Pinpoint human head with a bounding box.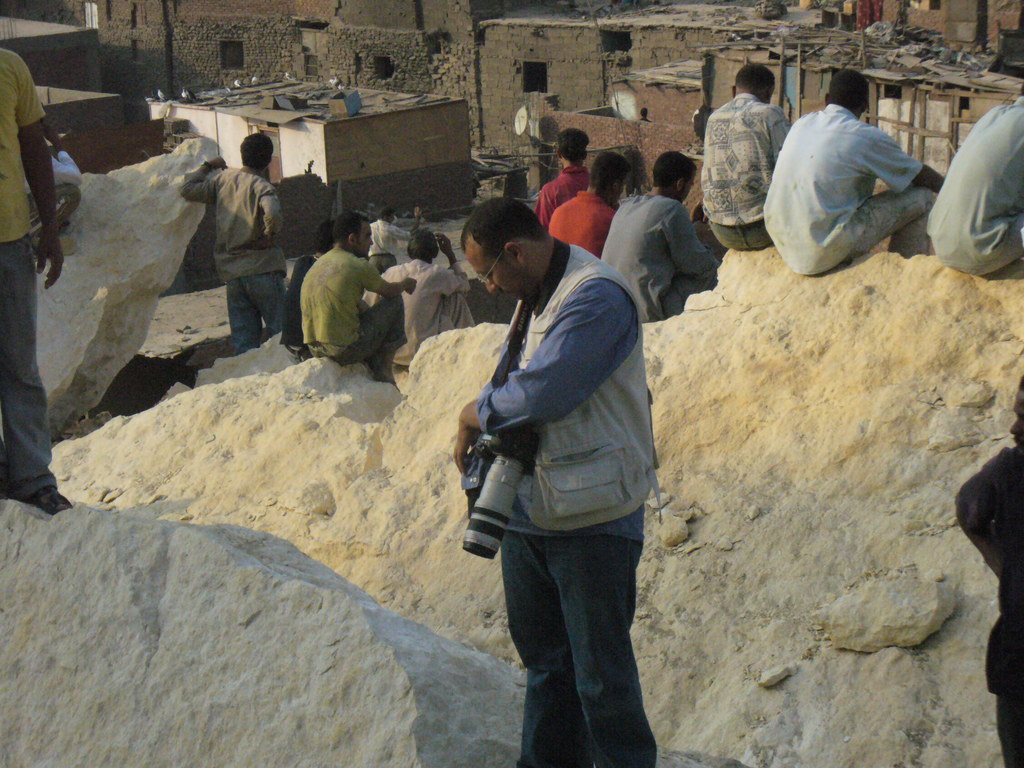
<box>408,228,439,264</box>.
